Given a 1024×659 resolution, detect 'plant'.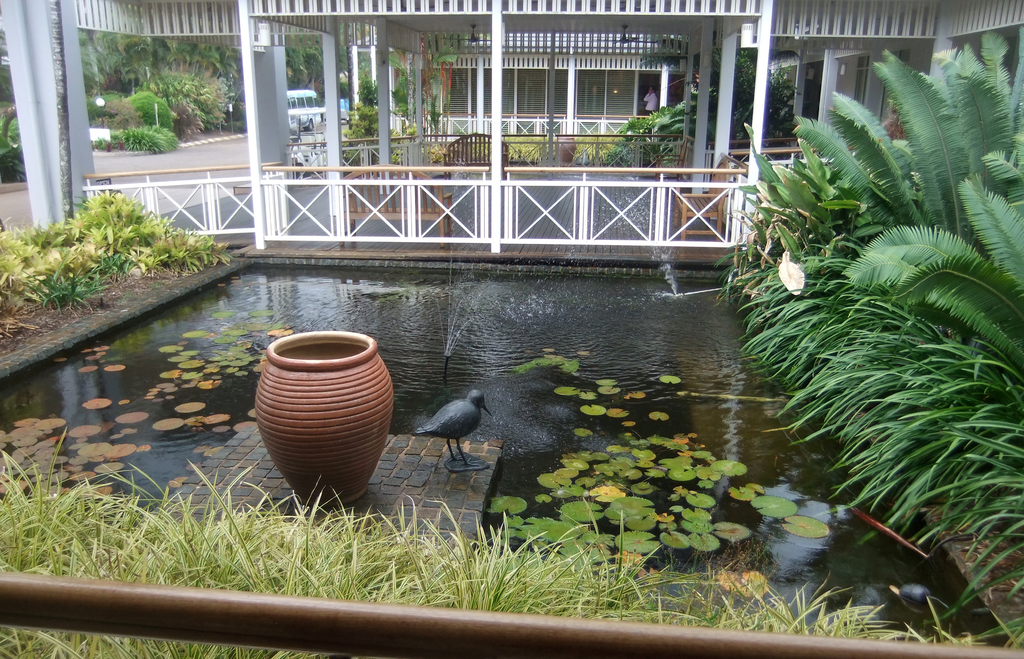
<region>788, 24, 1023, 404</region>.
